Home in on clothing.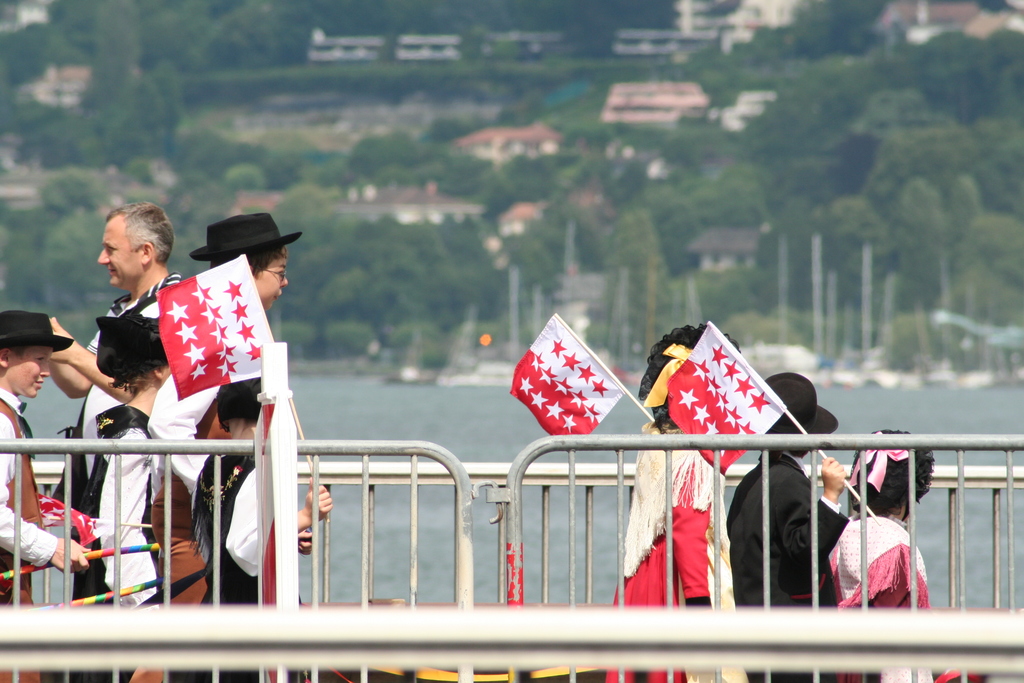
Homed in at {"x1": 74, "y1": 402, "x2": 156, "y2": 682}.
